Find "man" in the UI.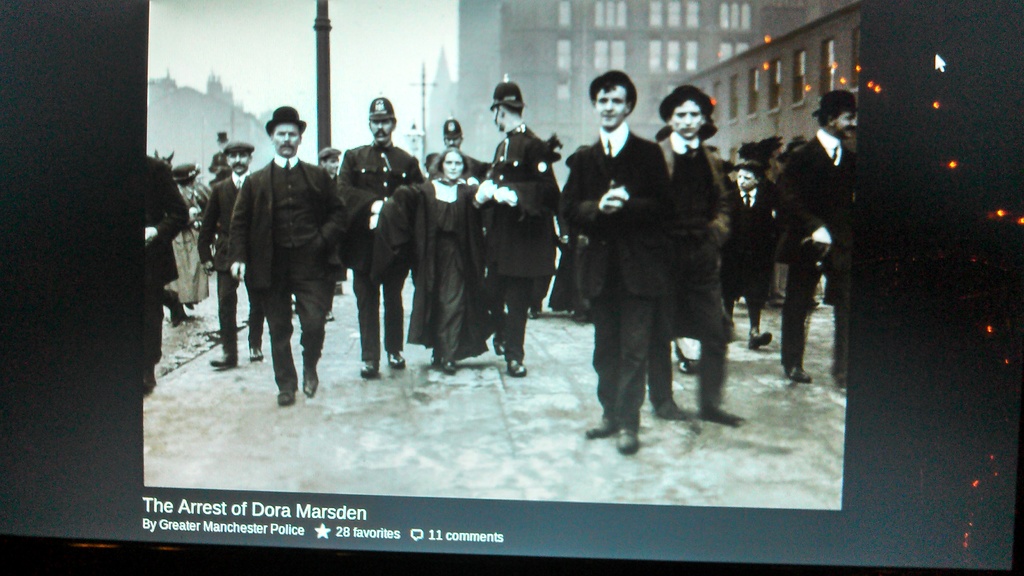
UI element at {"x1": 771, "y1": 81, "x2": 863, "y2": 383}.
